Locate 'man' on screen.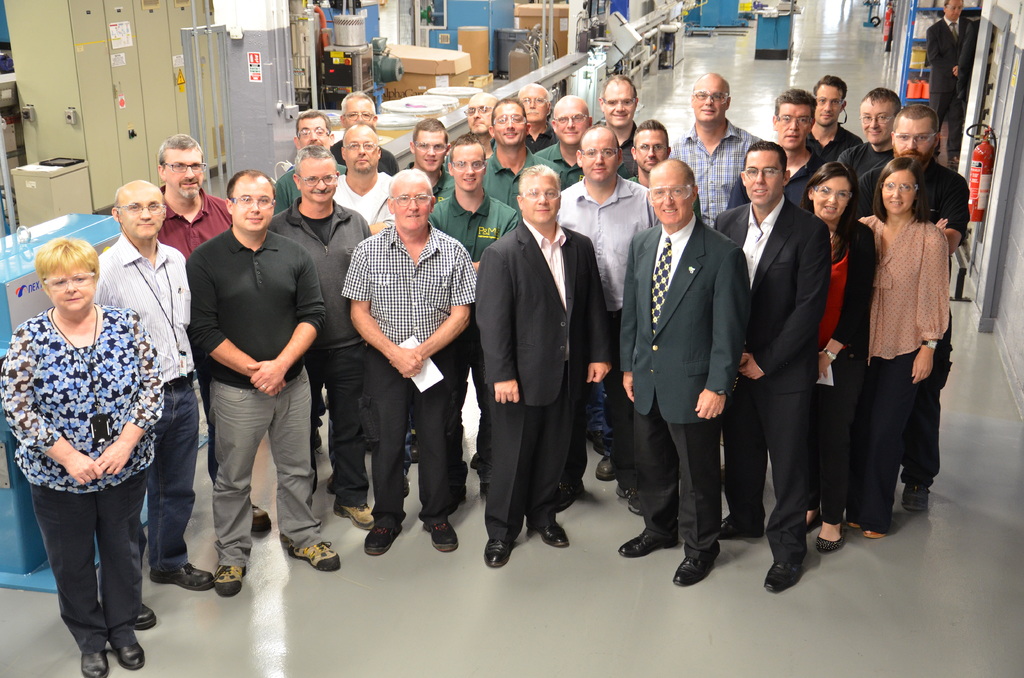
On screen at x1=796 y1=79 x2=863 y2=190.
